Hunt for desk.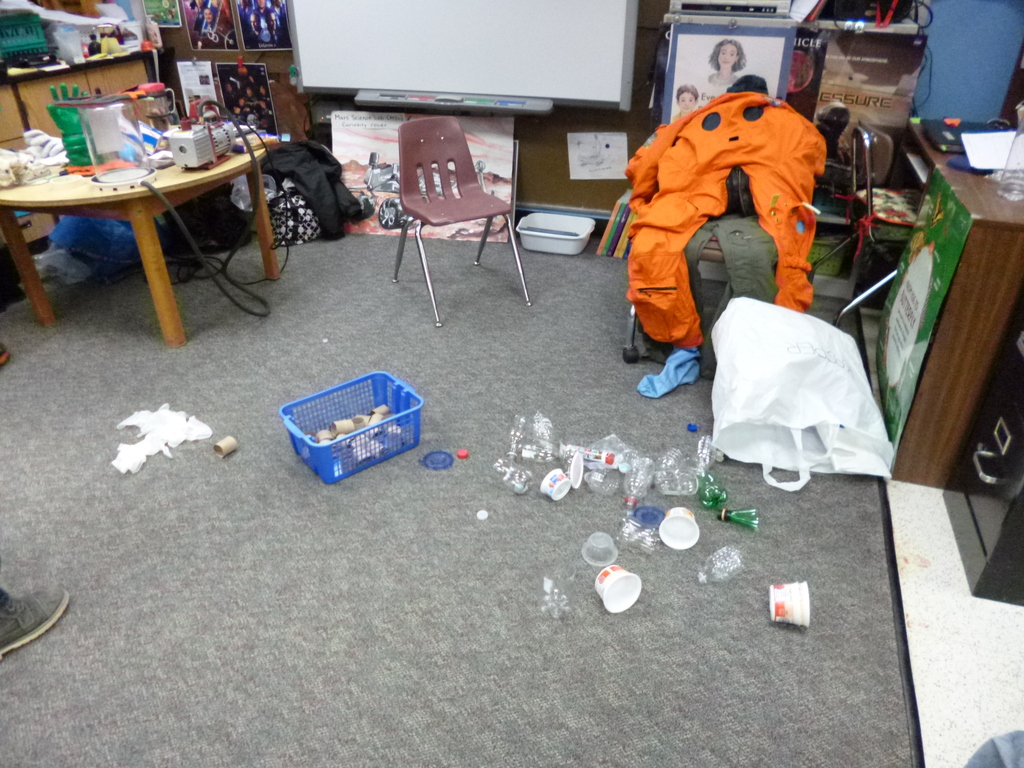
Hunted down at Rect(4, 145, 265, 342).
